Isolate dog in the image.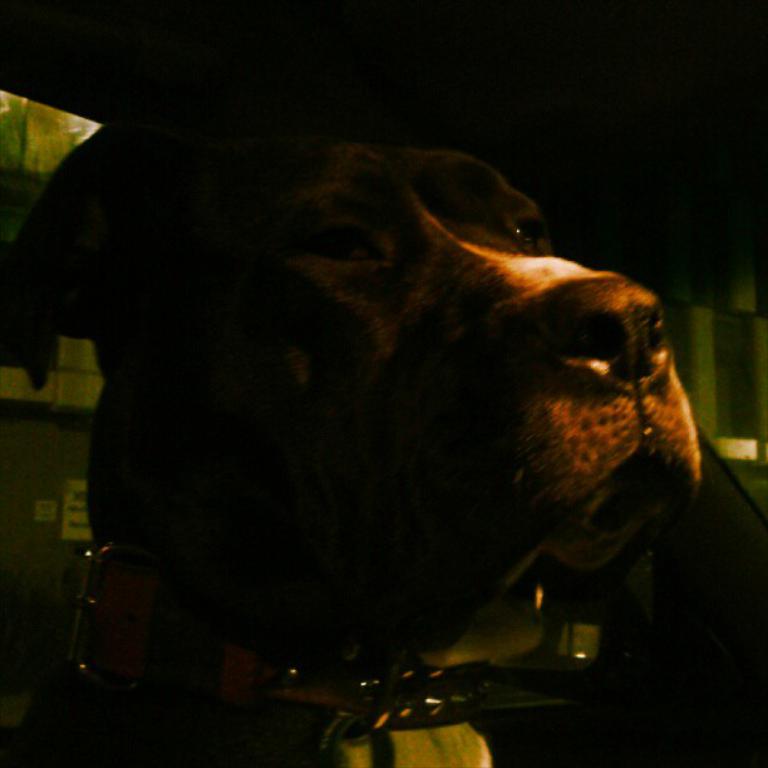
Isolated region: [0,109,705,767].
